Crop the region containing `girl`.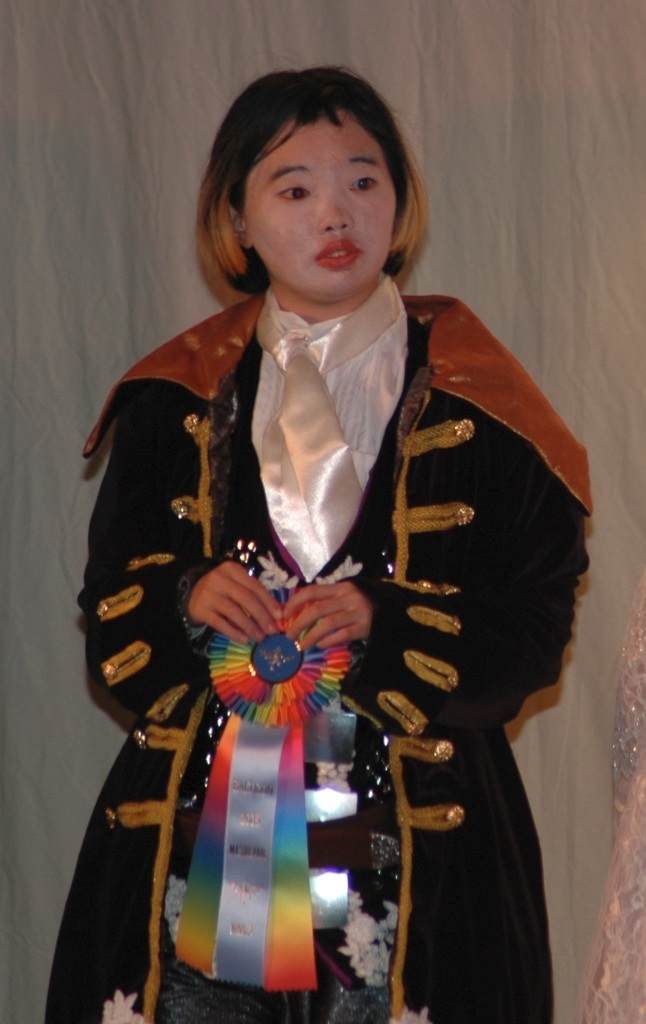
Crop region: select_region(40, 56, 597, 1023).
